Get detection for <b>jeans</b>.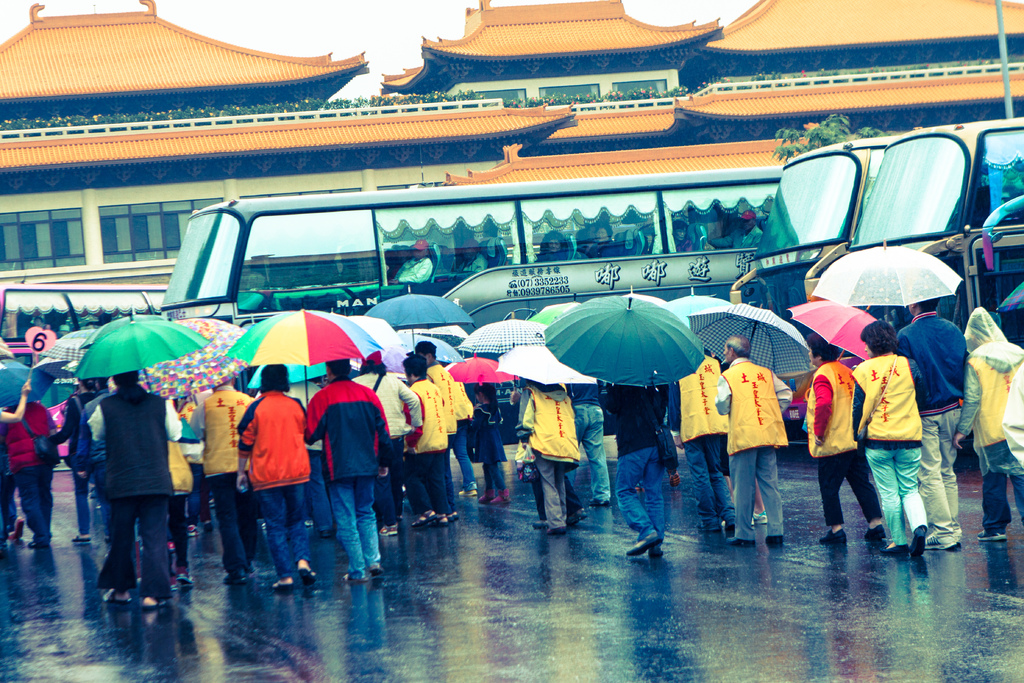
Detection: BBox(207, 477, 259, 570).
